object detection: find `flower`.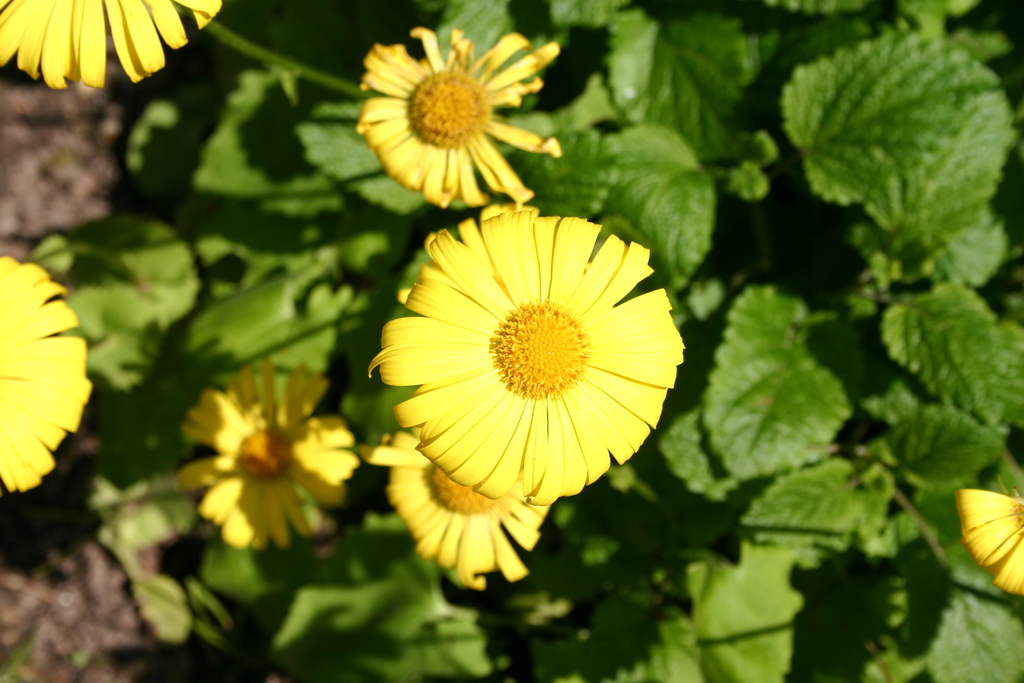
bbox(955, 492, 1023, 601).
